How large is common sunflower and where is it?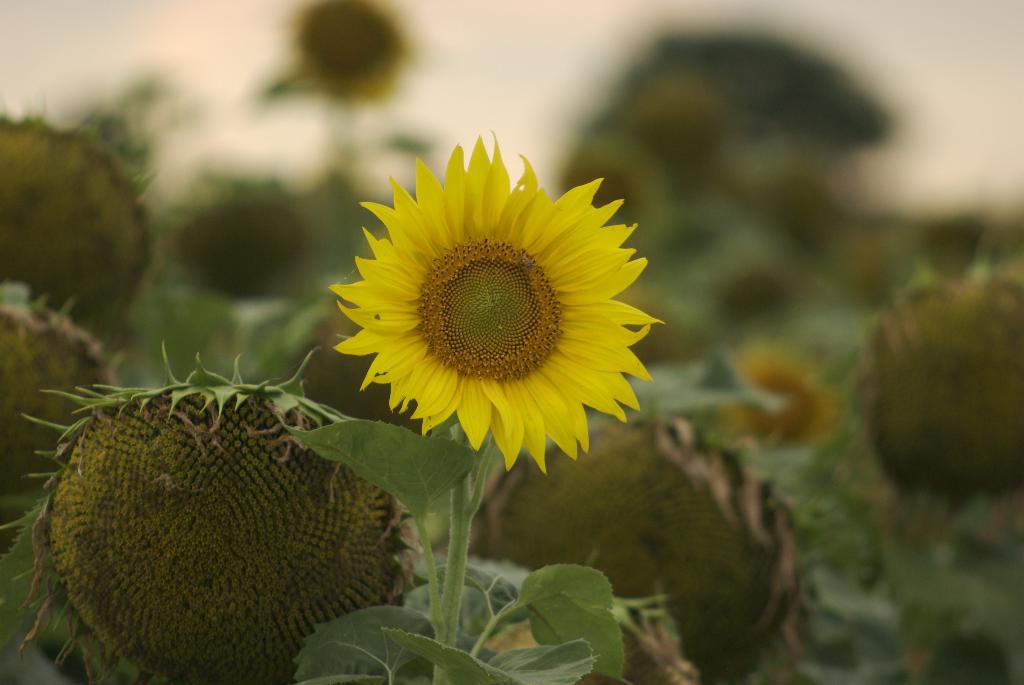
Bounding box: BBox(328, 129, 664, 473).
